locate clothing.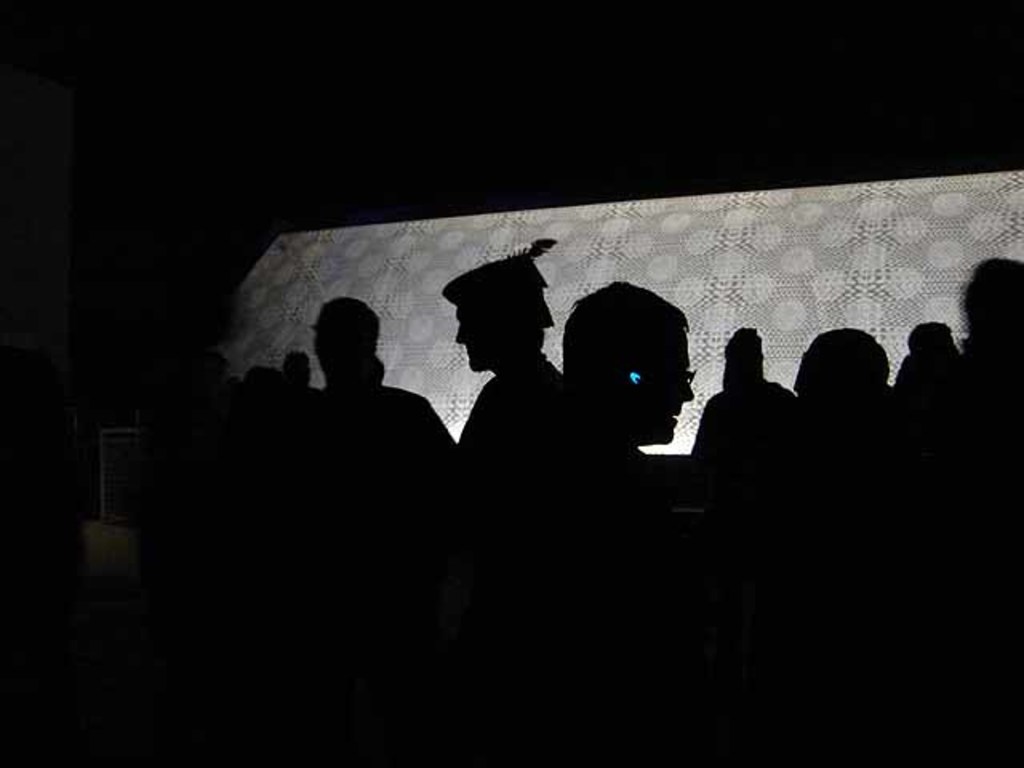
Bounding box: locate(696, 373, 795, 478).
